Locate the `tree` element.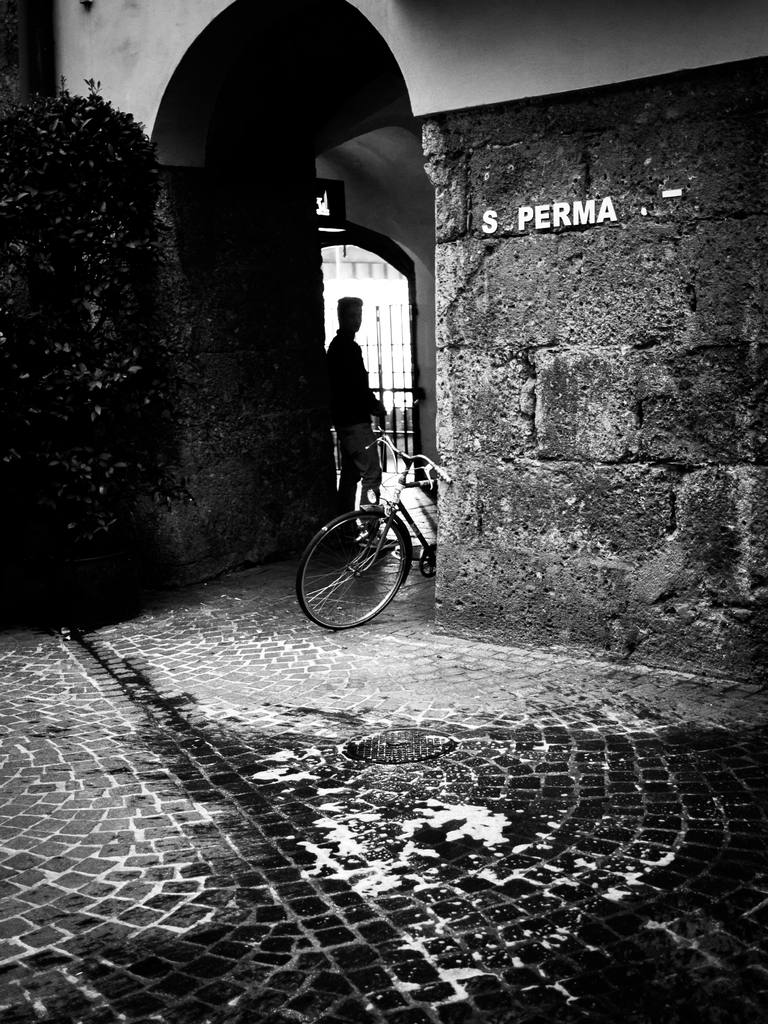
Element bbox: [left=6, top=89, right=180, bottom=590].
